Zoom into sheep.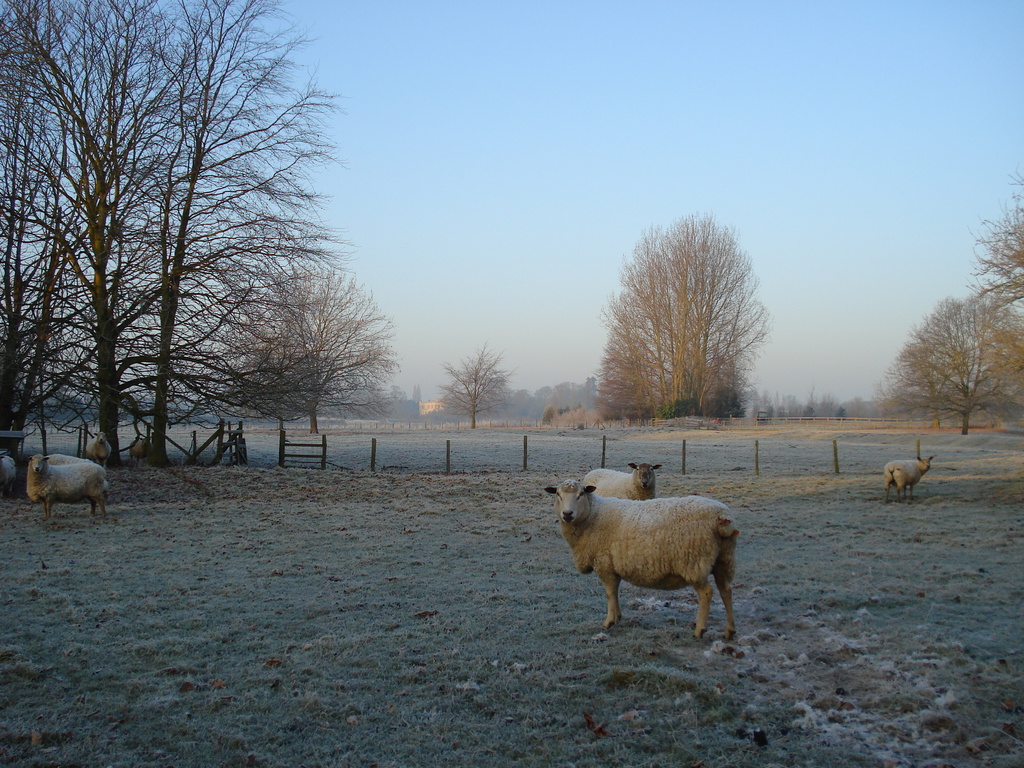
Zoom target: (x1=541, y1=474, x2=739, y2=641).
